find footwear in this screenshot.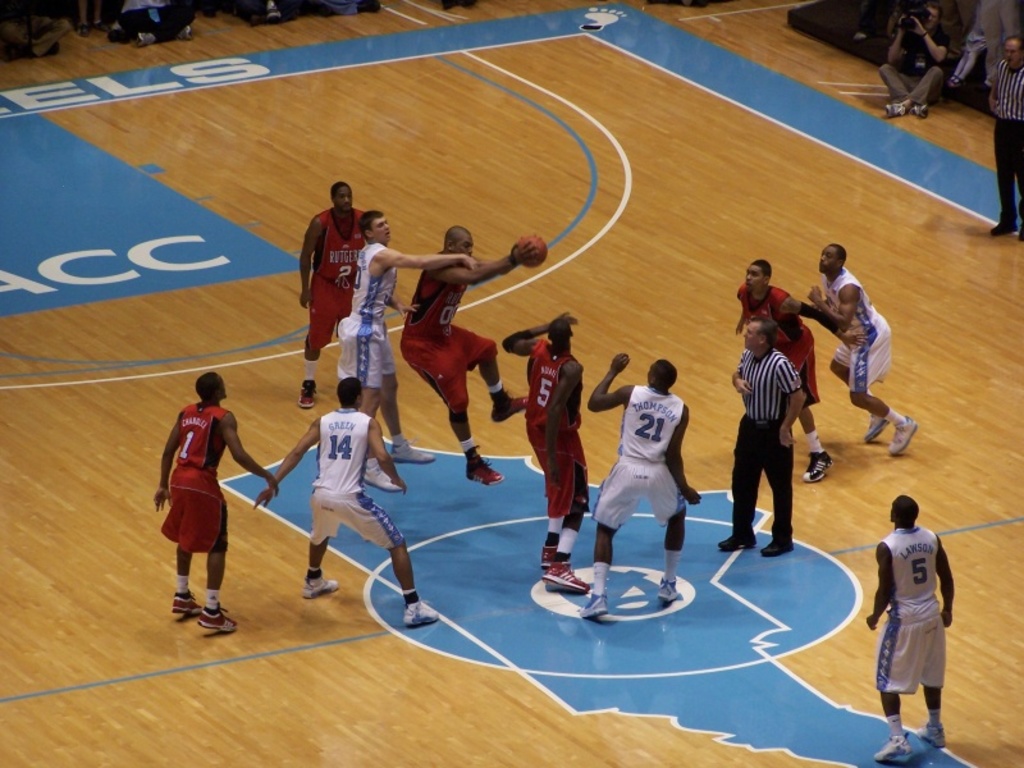
The bounding box for footwear is [x1=920, y1=722, x2=946, y2=749].
